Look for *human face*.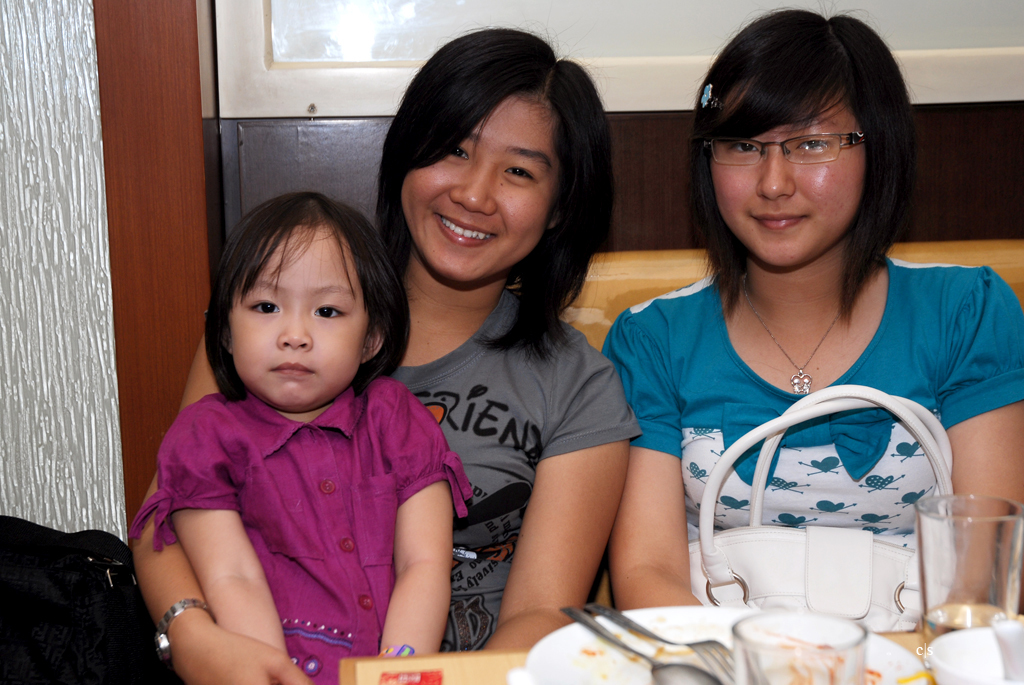
Found: <box>233,224,368,409</box>.
